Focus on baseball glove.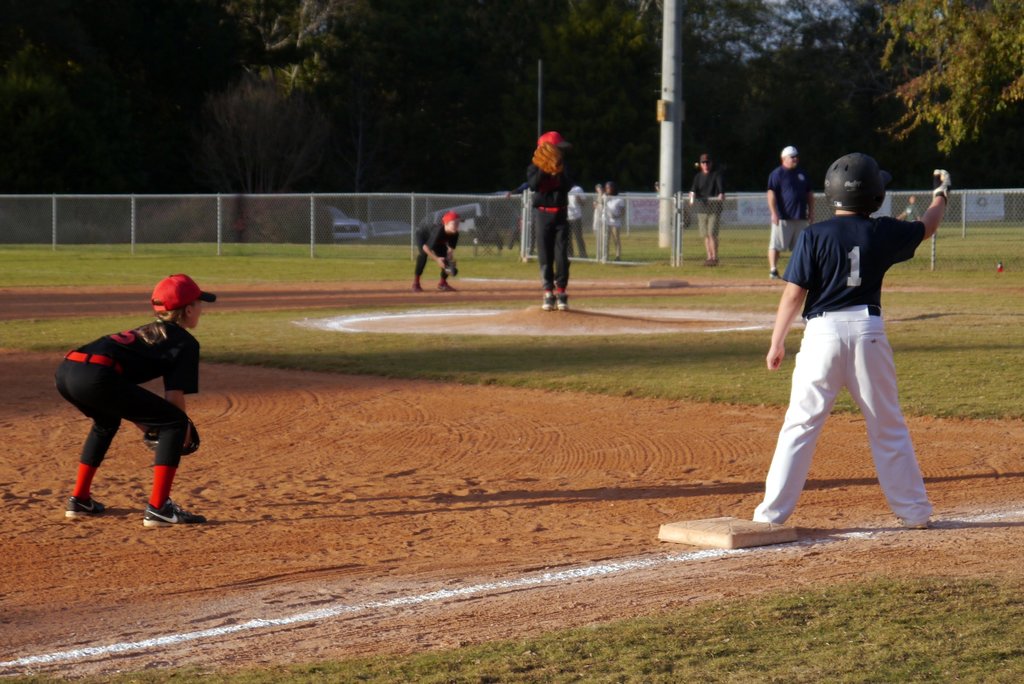
Focused at 142 415 202 457.
